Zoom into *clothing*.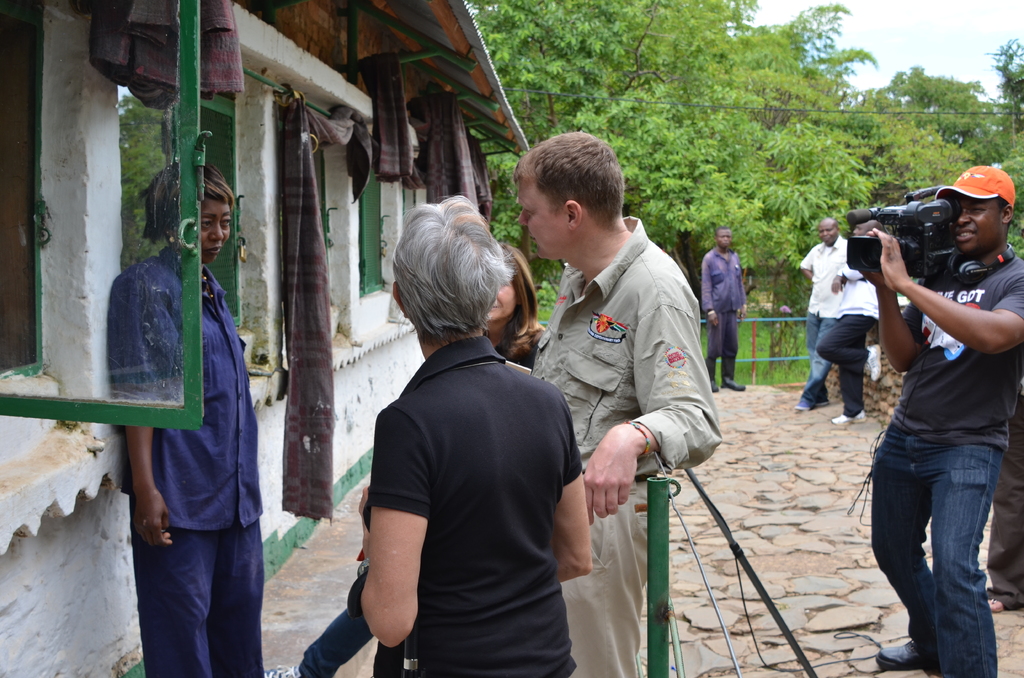
Zoom target: crop(105, 239, 262, 677).
